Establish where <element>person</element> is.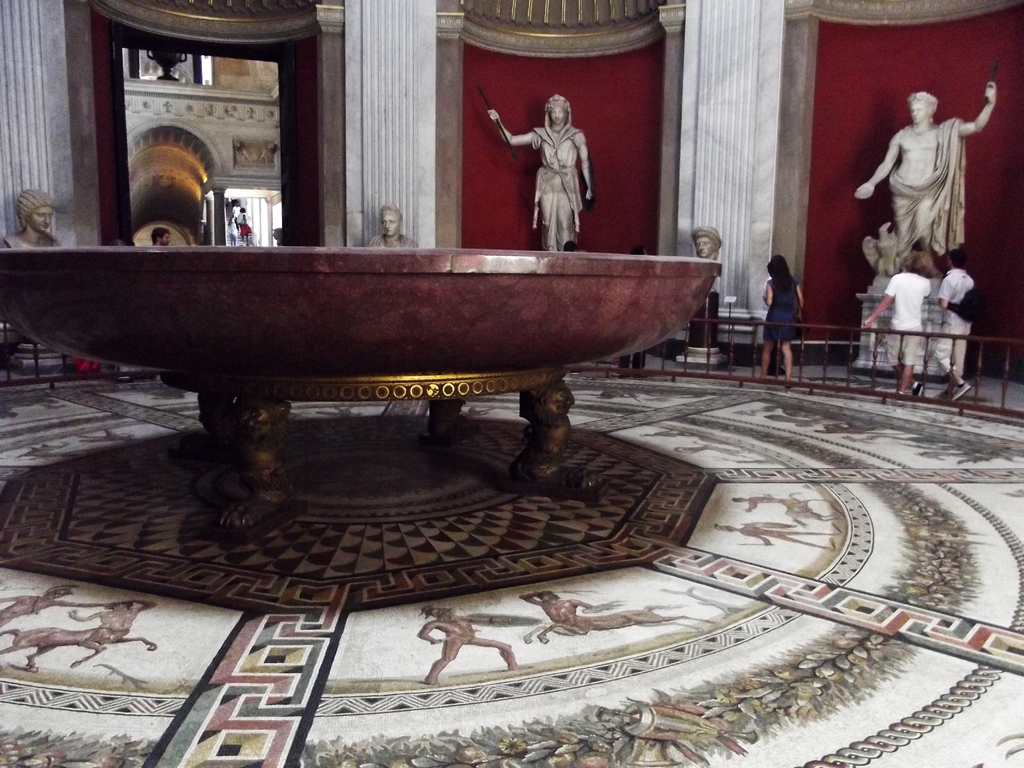
Established at 227 216 237 246.
